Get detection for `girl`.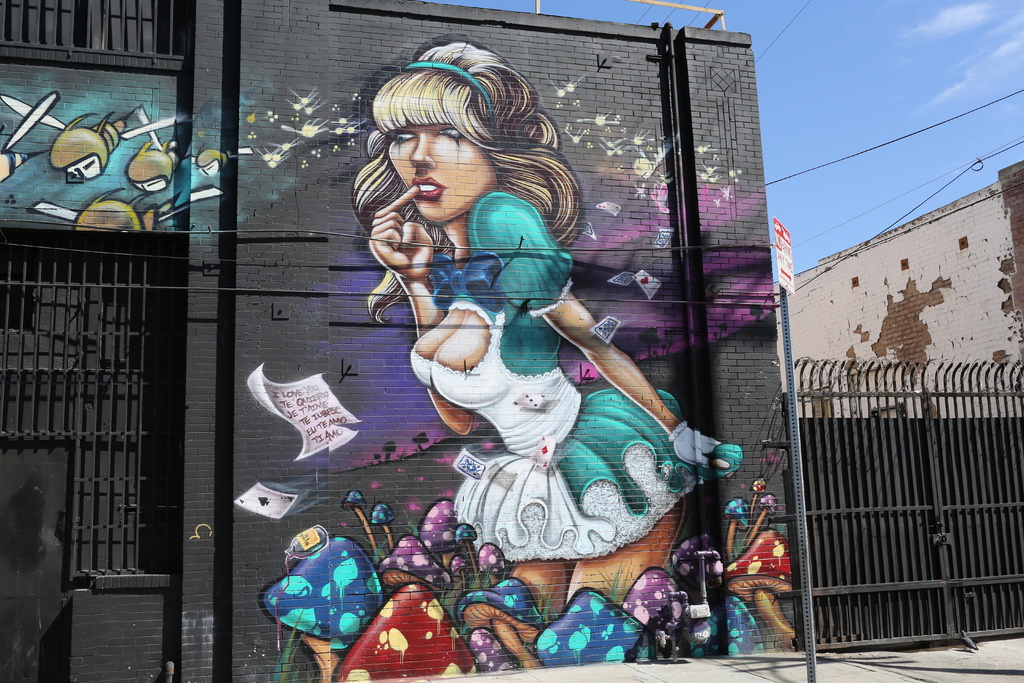
Detection: crop(350, 38, 740, 624).
